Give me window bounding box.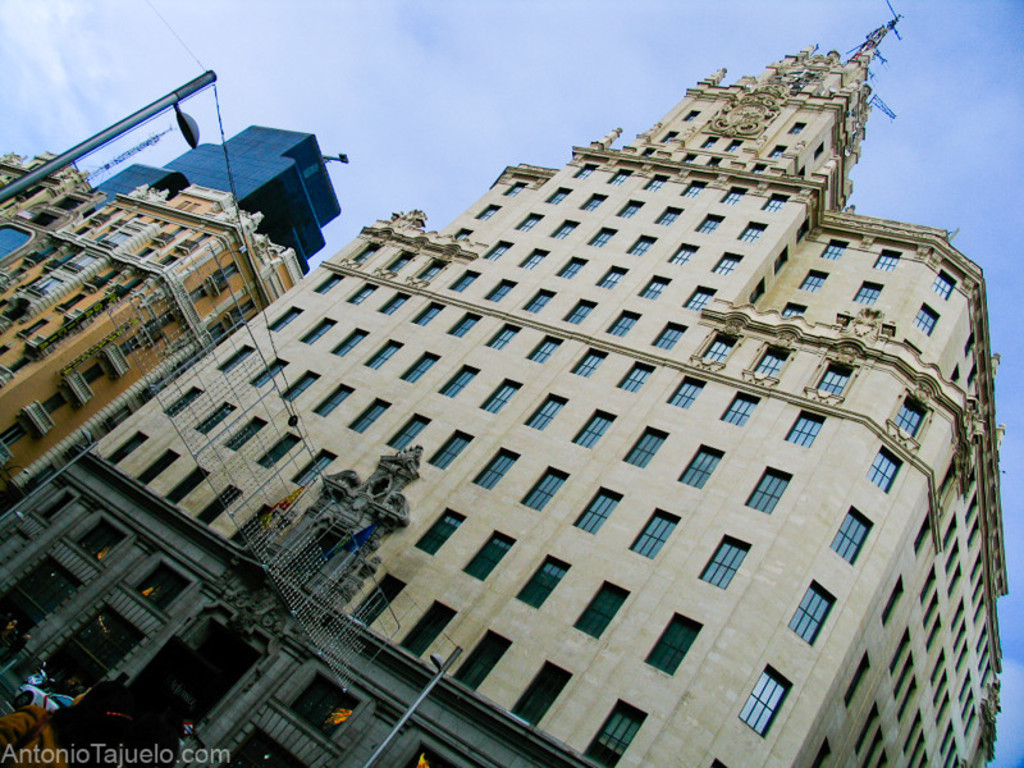
bbox=[780, 404, 828, 453].
